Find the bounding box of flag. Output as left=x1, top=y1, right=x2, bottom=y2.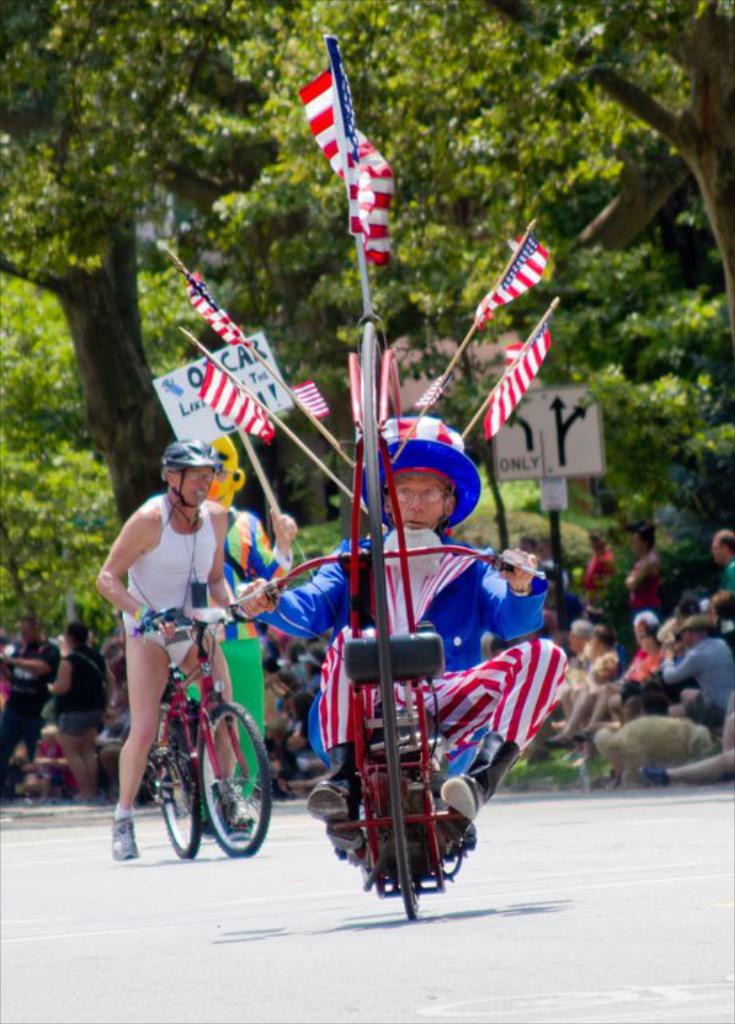
left=196, top=359, right=272, bottom=439.
